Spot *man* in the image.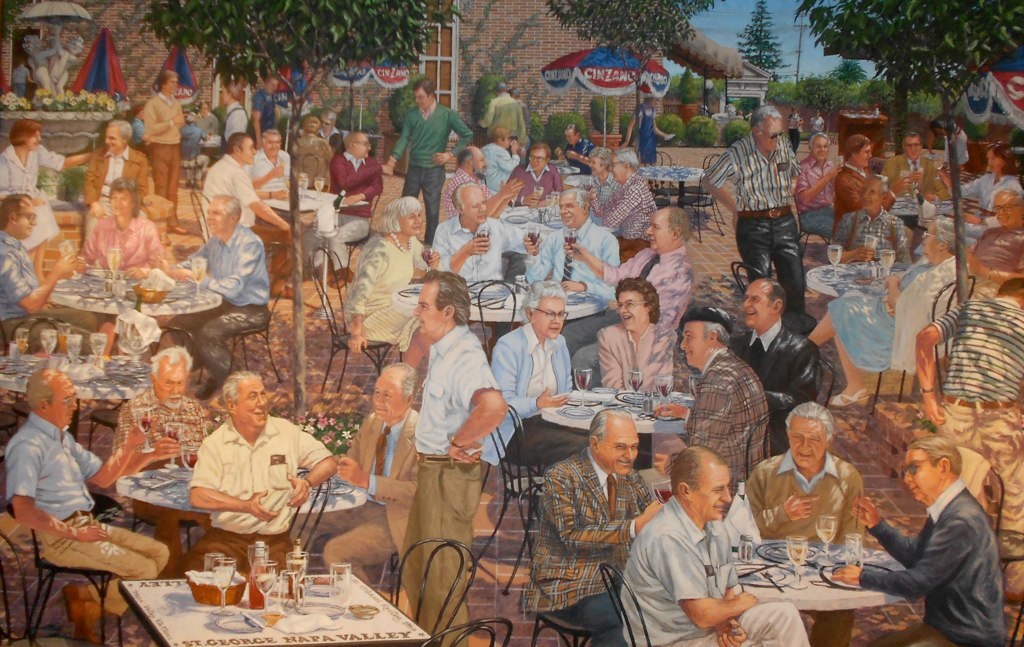
*man* found at region(394, 270, 503, 646).
